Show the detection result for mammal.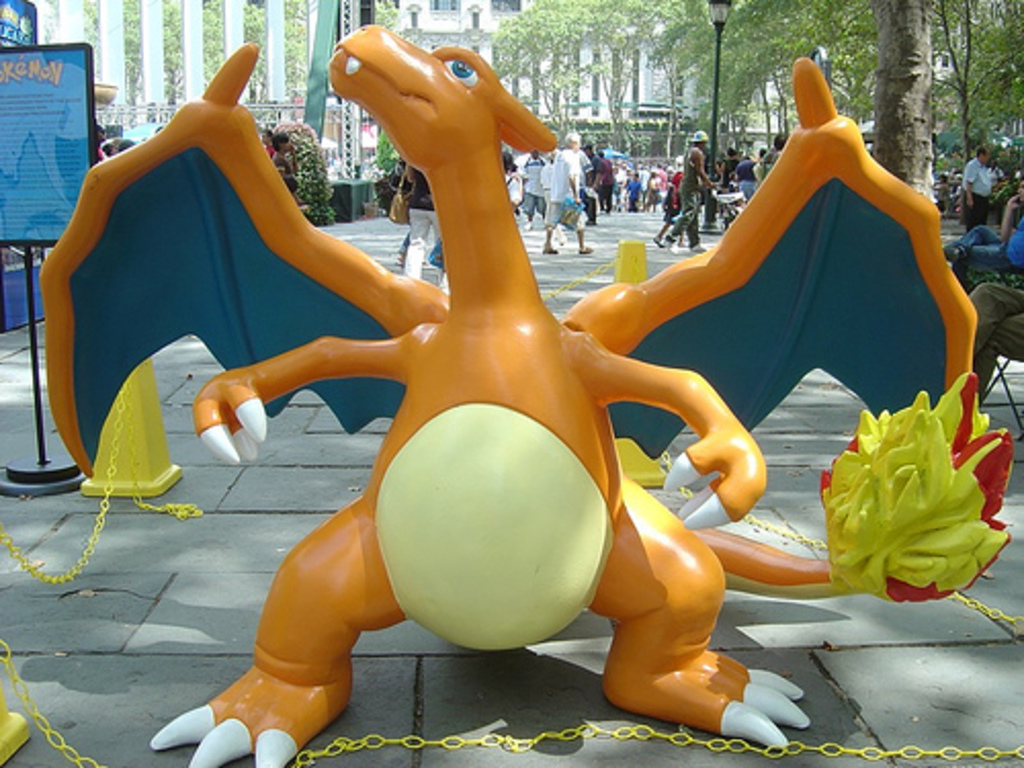
box(674, 129, 719, 254).
